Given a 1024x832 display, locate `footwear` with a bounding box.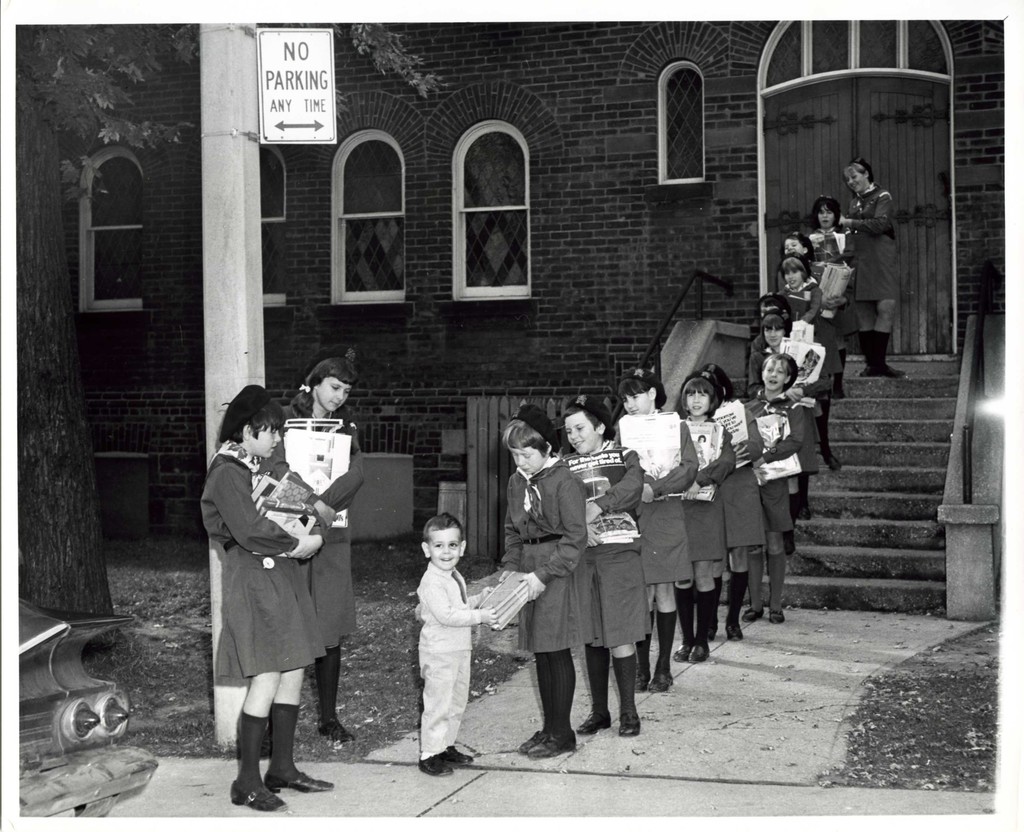
Located: 649 668 676 696.
